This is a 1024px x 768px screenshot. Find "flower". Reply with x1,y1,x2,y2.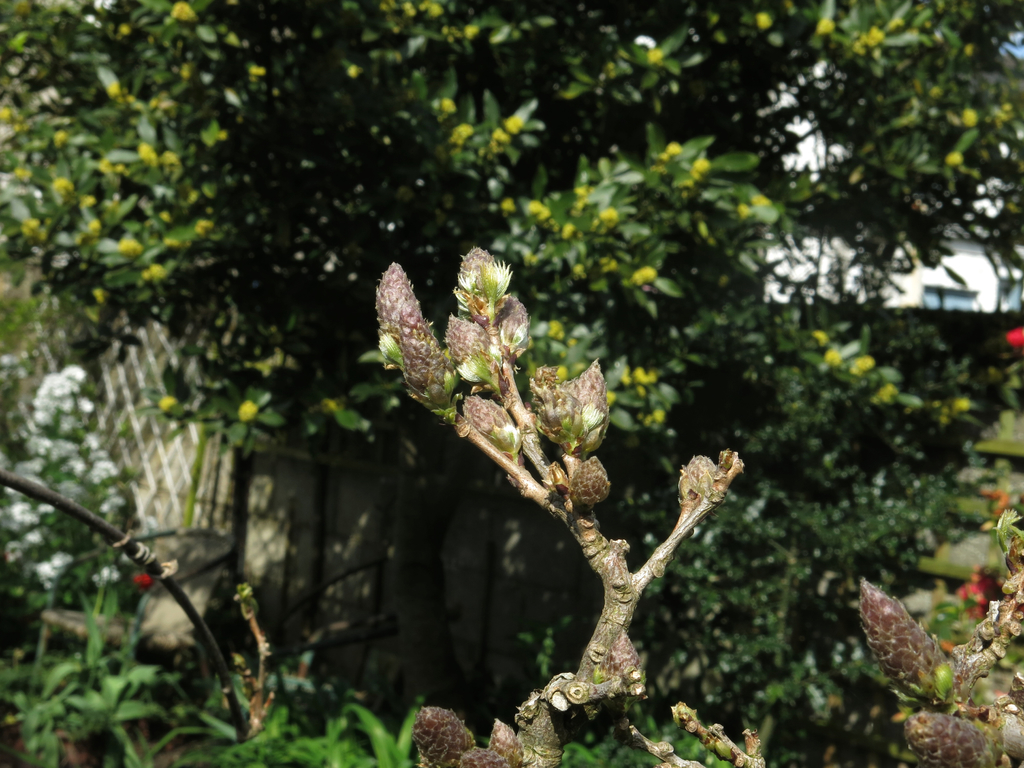
648,49,663,69.
